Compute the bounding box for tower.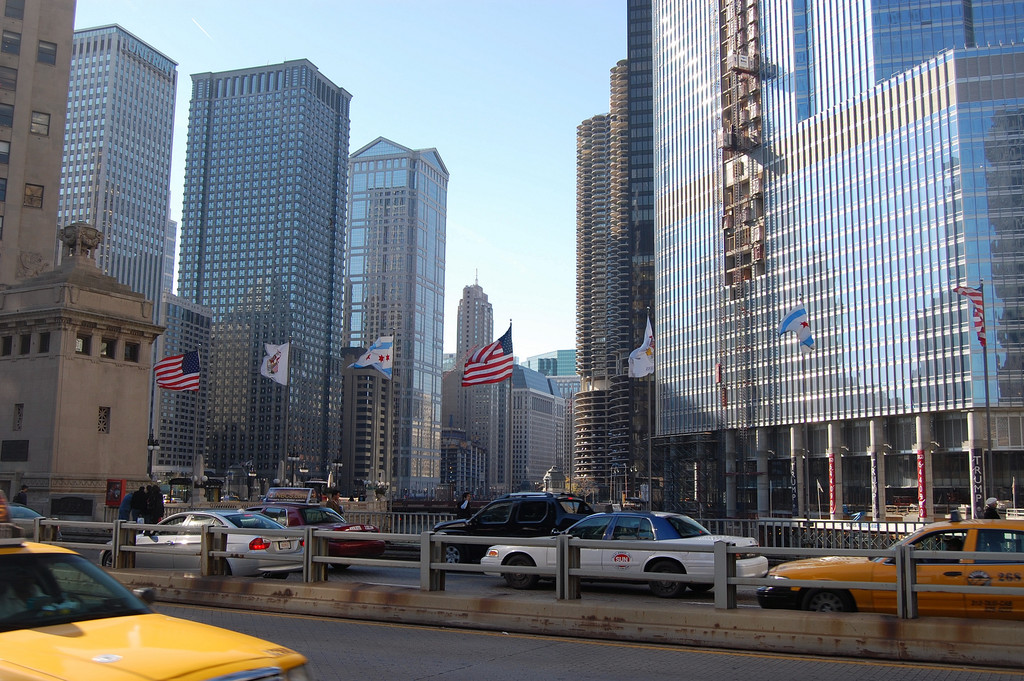
x1=439 y1=277 x2=509 y2=504.
